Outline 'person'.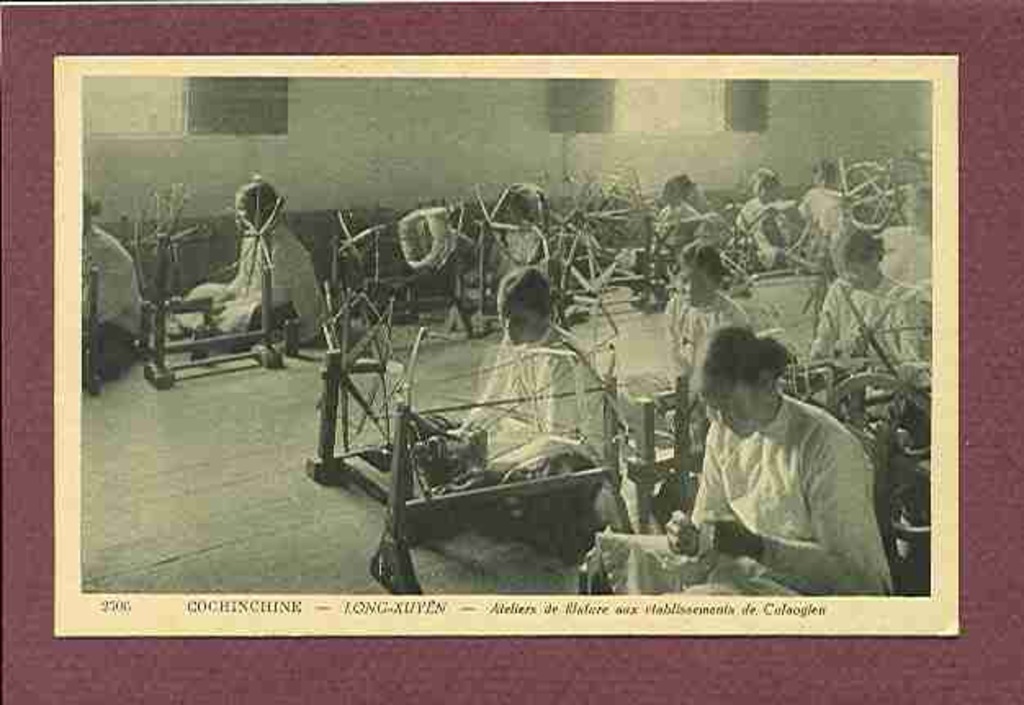
Outline: (x1=594, y1=322, x2=893, y2=594).
